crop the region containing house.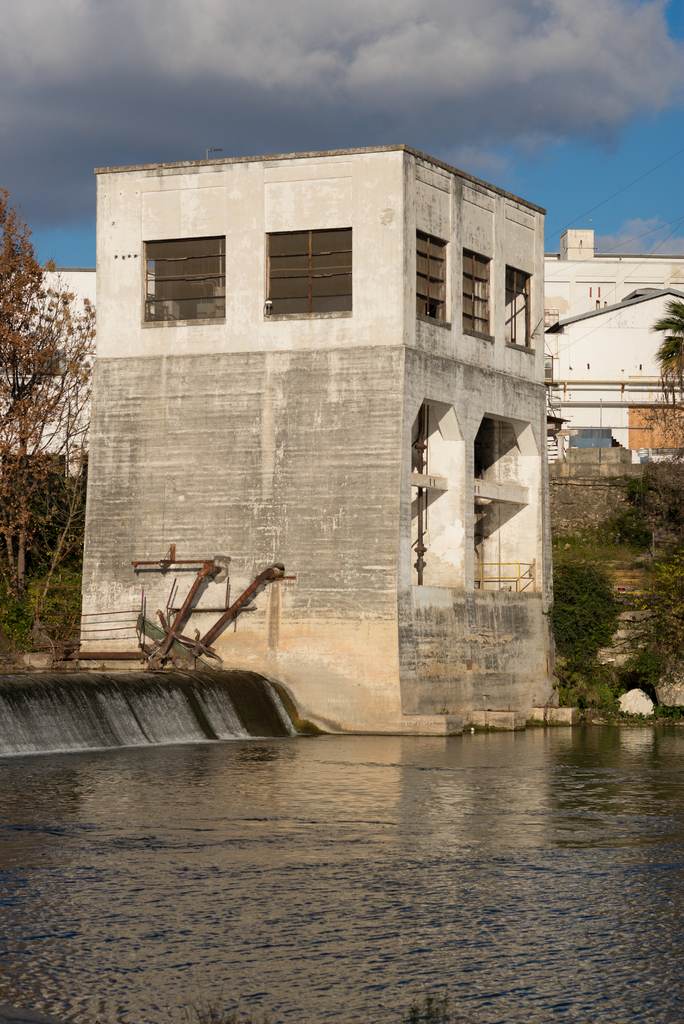
Crop region: (0,259,108,452).
